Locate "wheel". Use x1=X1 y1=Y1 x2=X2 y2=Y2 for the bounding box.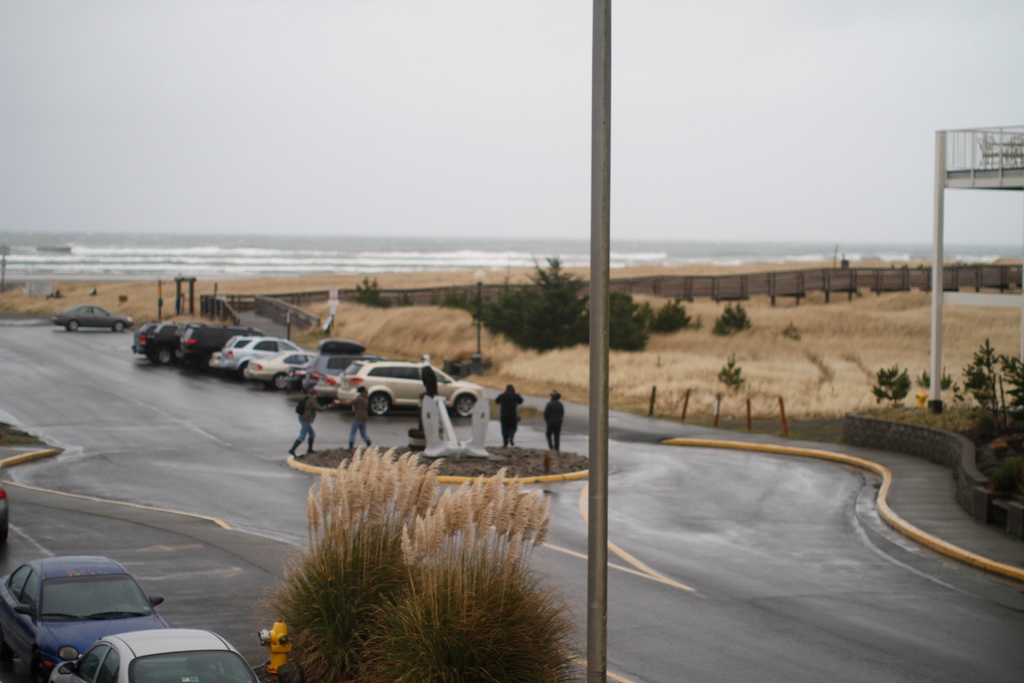
x1=113 y1=320 x2=129 y2=331.
